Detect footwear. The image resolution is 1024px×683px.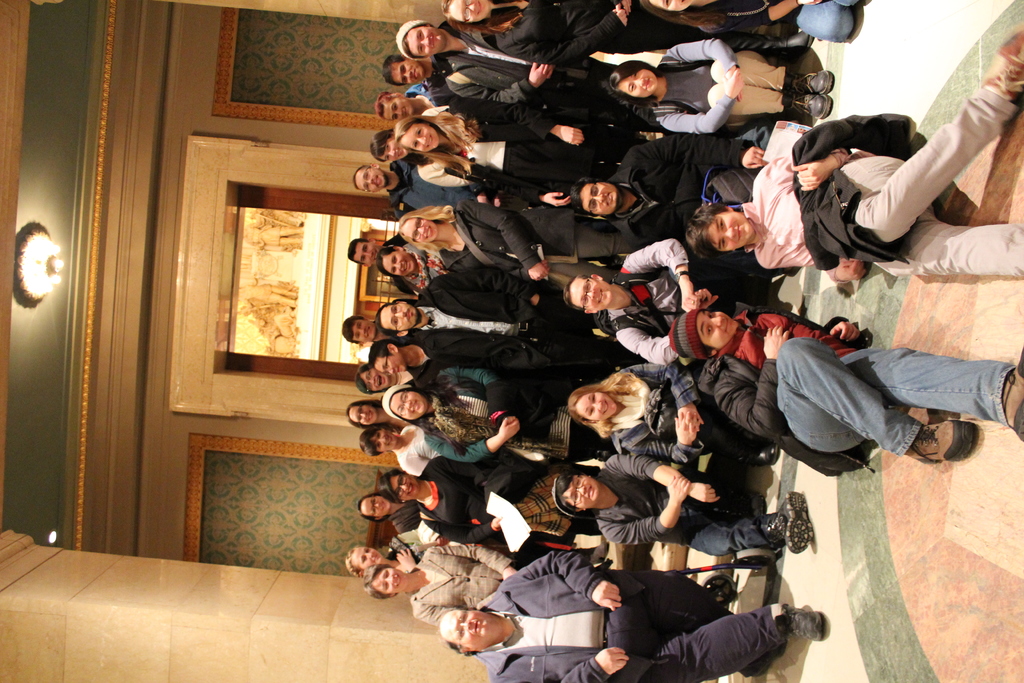
bbox=[749, 446, 779, 467].
